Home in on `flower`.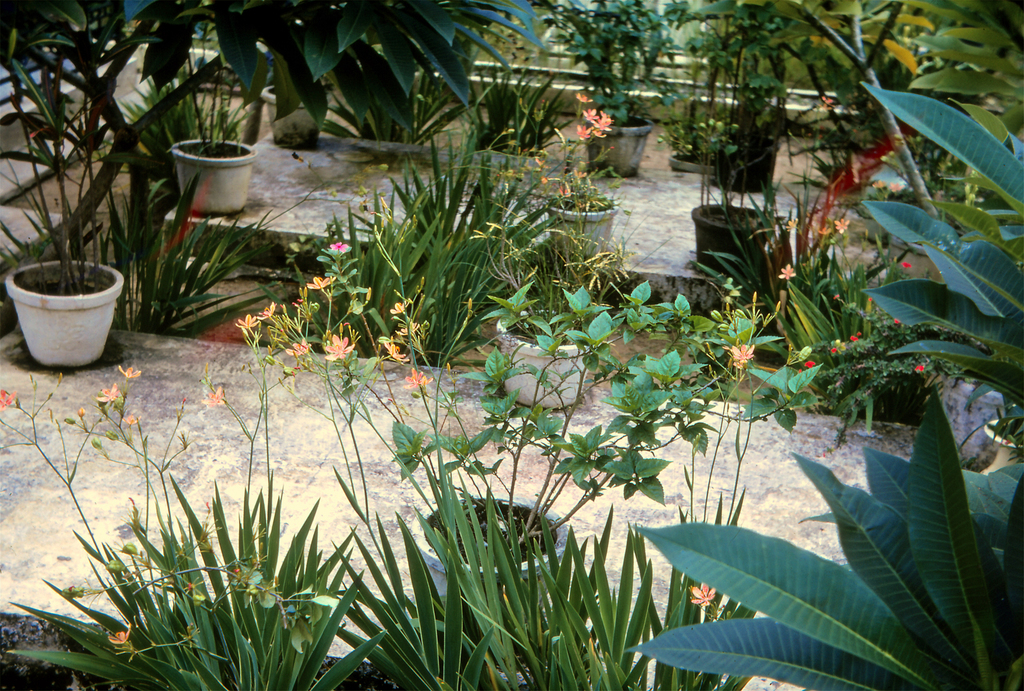
Homed in at <box>396,321,423,338</box>.
